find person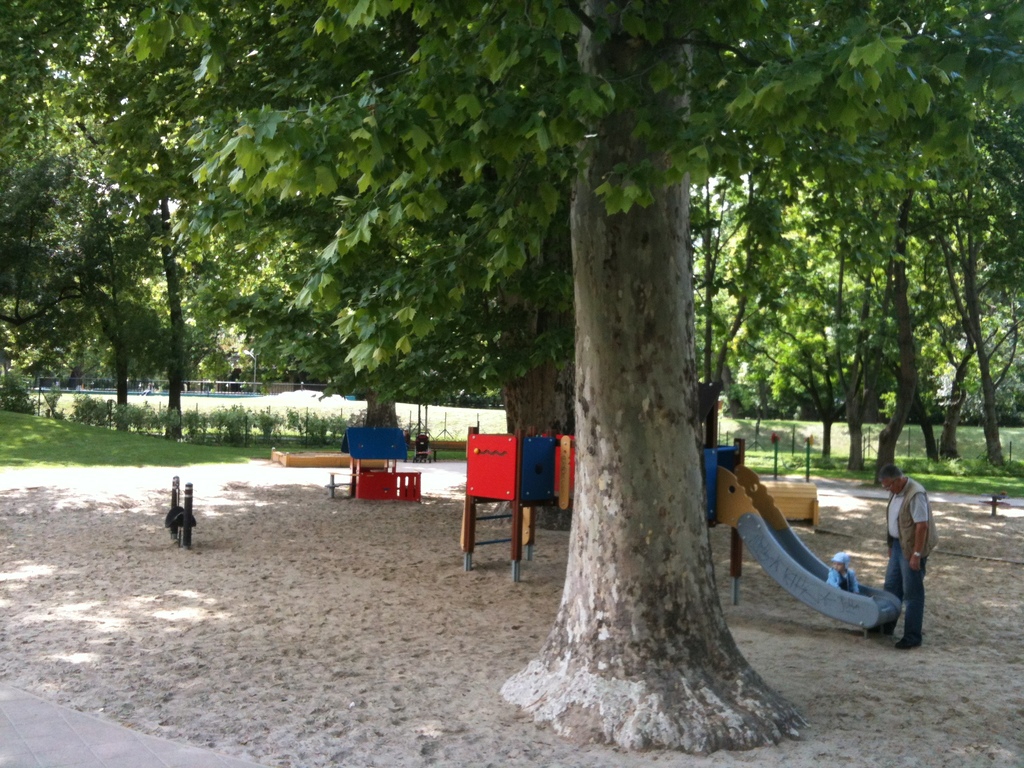
(left=824, top=550, right=860, bottom=595)
